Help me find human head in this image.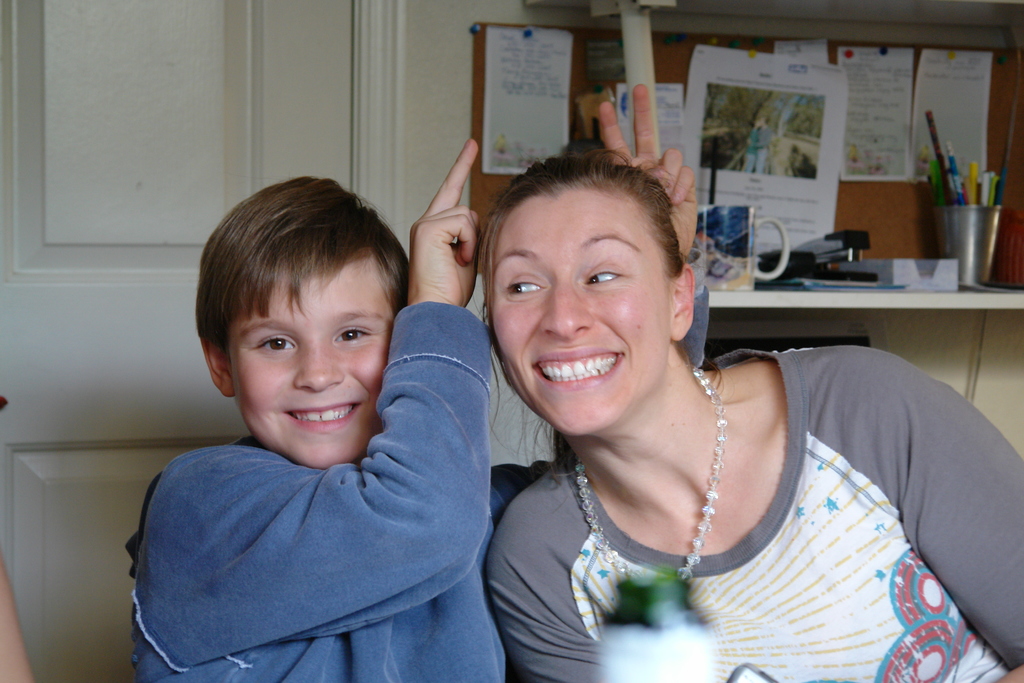
Found it: rect(477, 152, 698, 438).
